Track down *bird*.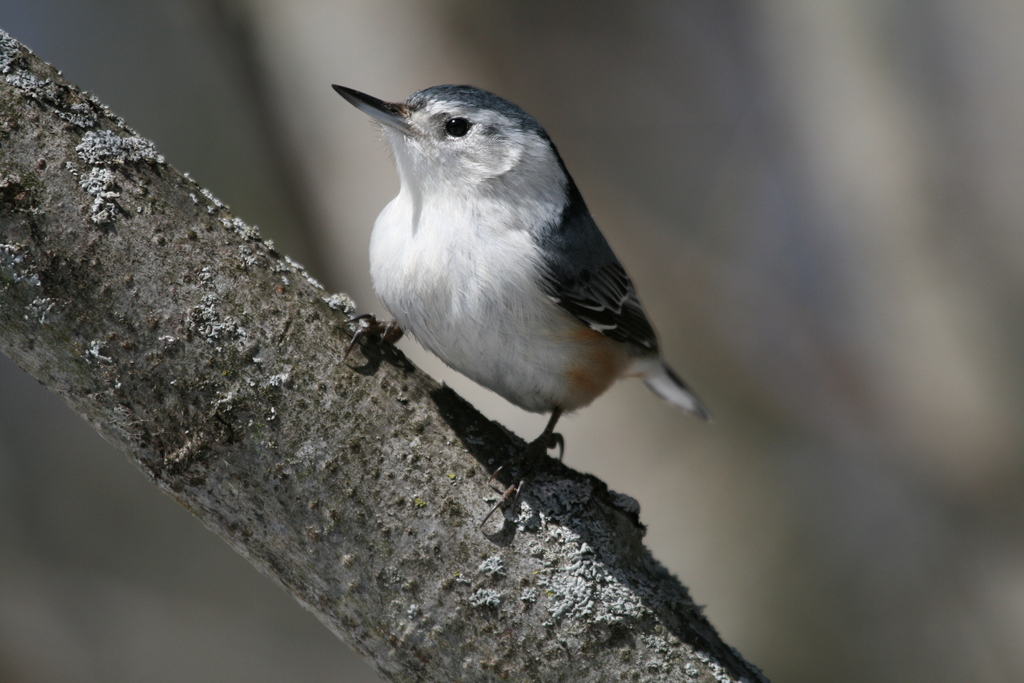
Tracked to <bbox>328, 76, 721, 501</bbox>.
